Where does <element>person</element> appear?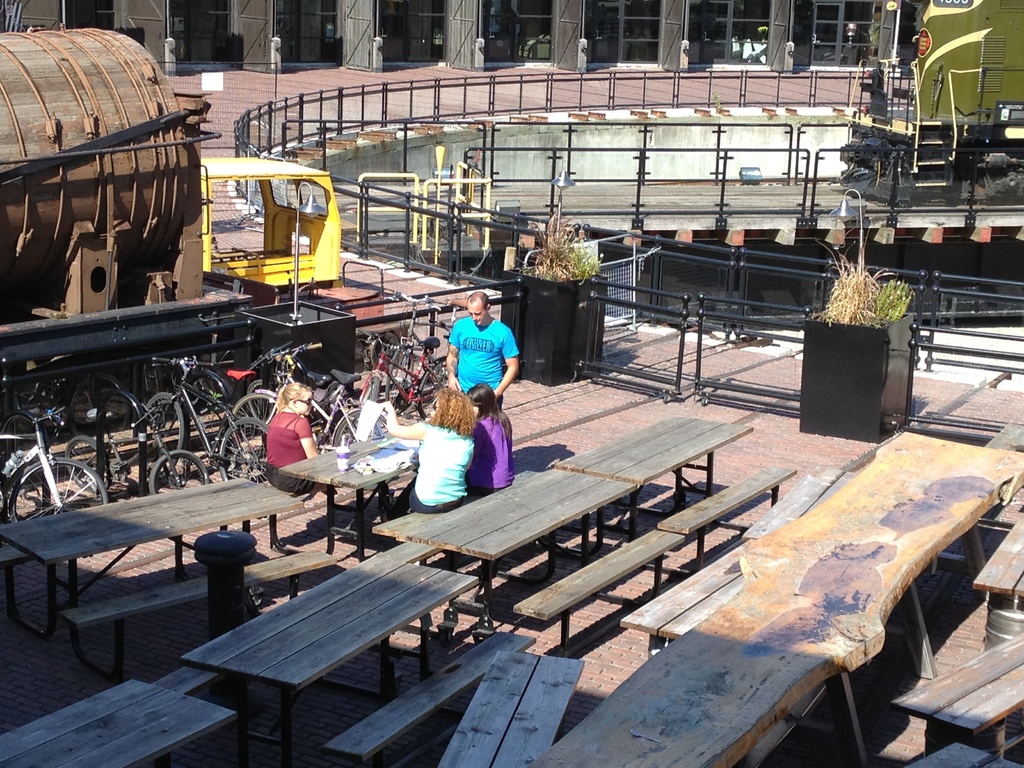
Appears at bbox=(262, 382, 328, 493).
